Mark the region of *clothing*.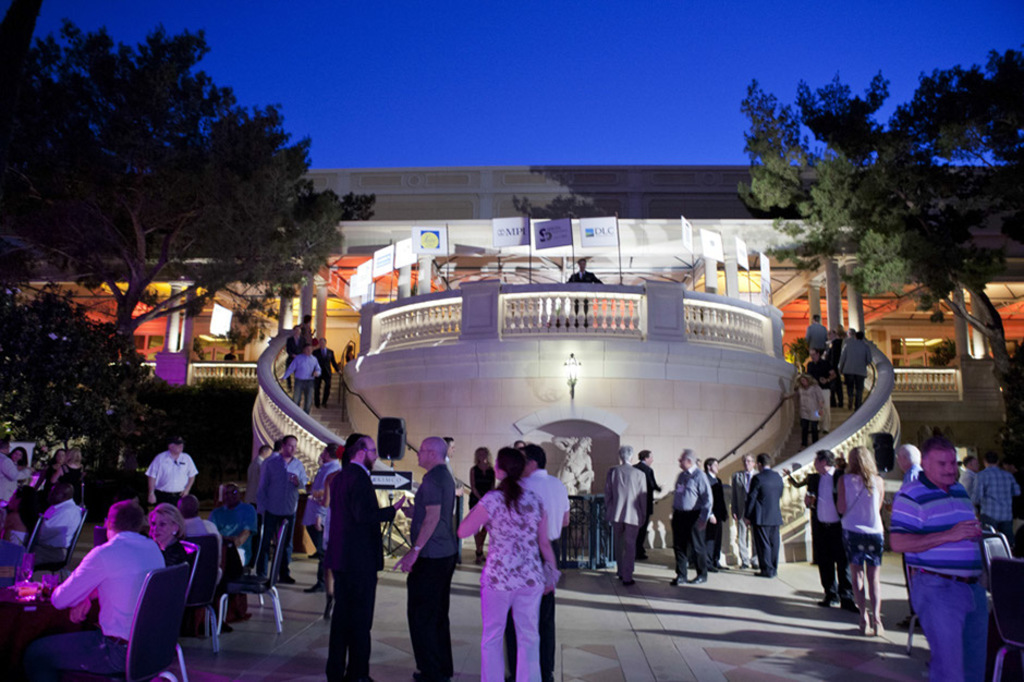
Region: 158,540,181,561.
